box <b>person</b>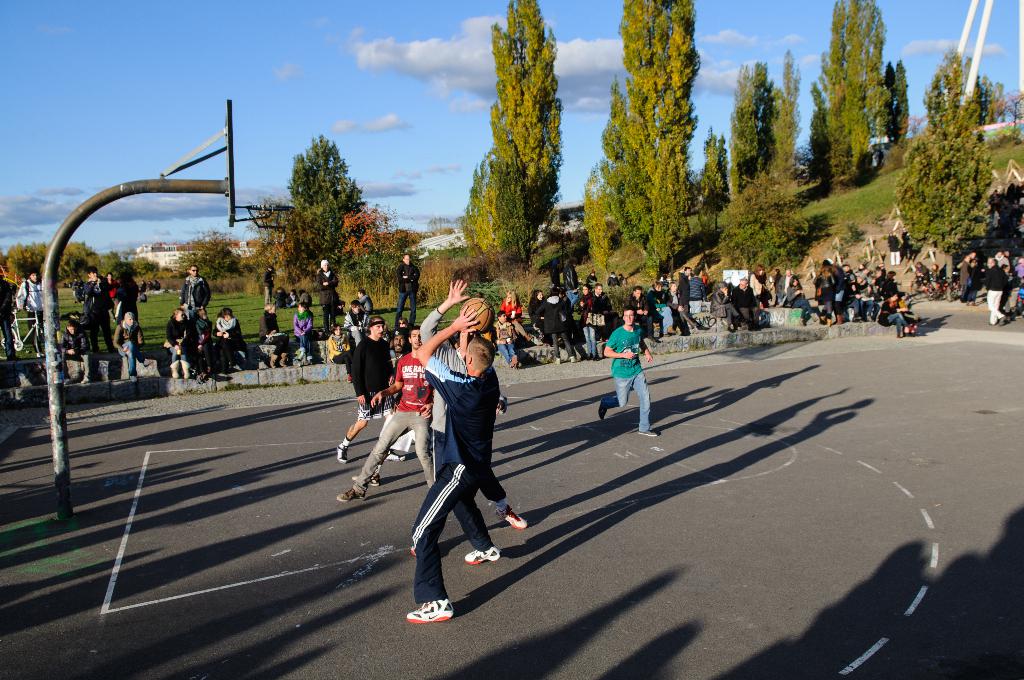
[left=627, top=284, right=655, bottom=338]
